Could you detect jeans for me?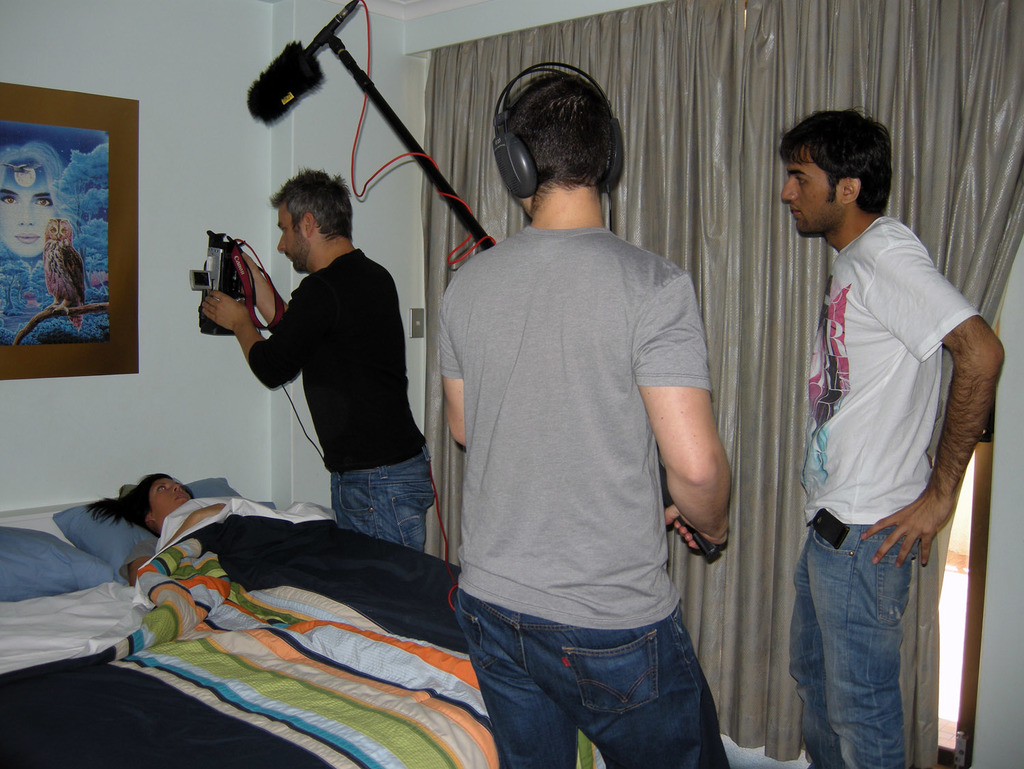
Detection result: (x1=461, y1=596, x2=730, y2=766).
